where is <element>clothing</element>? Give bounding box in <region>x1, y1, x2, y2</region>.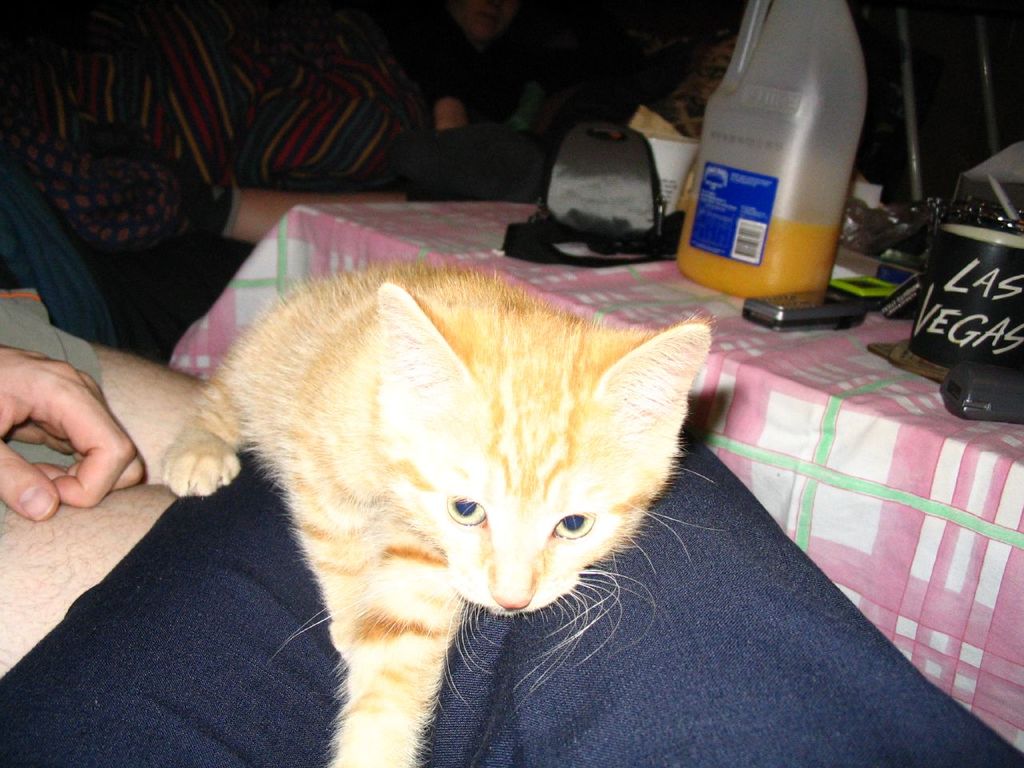
<region>0, 154, 154, 474</region>.
